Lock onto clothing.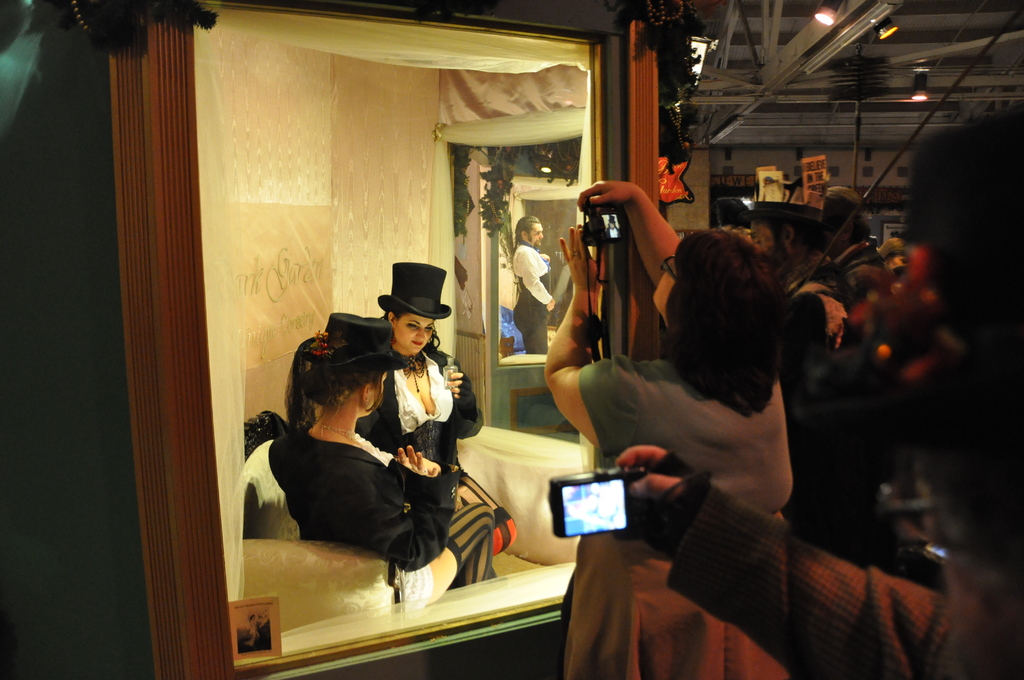
Locked: [left=261, top=421, right=500, bottom=616].
